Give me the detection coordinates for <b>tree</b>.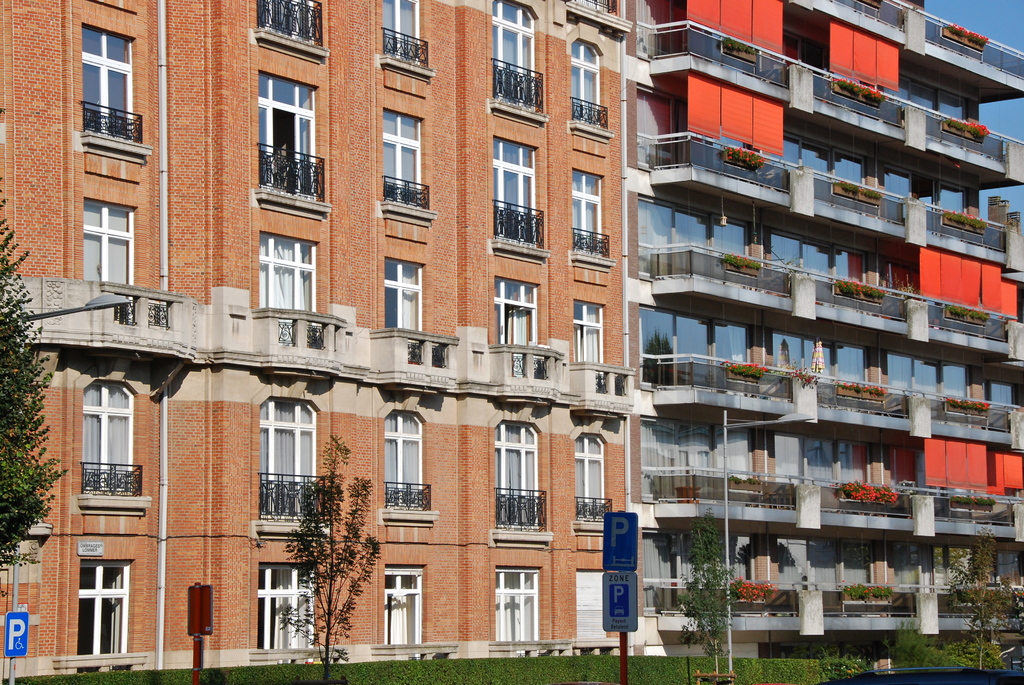
l=677, t=507, r=746, b=668.
